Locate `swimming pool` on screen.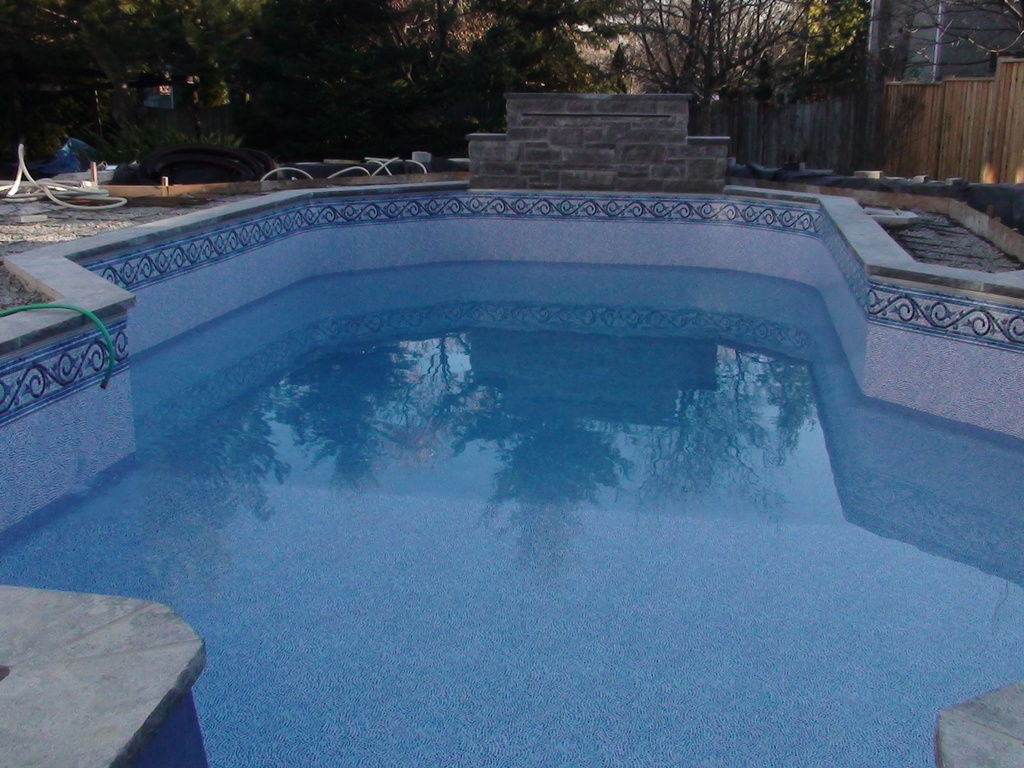
On screen at (0, 189, 1023, 767).
